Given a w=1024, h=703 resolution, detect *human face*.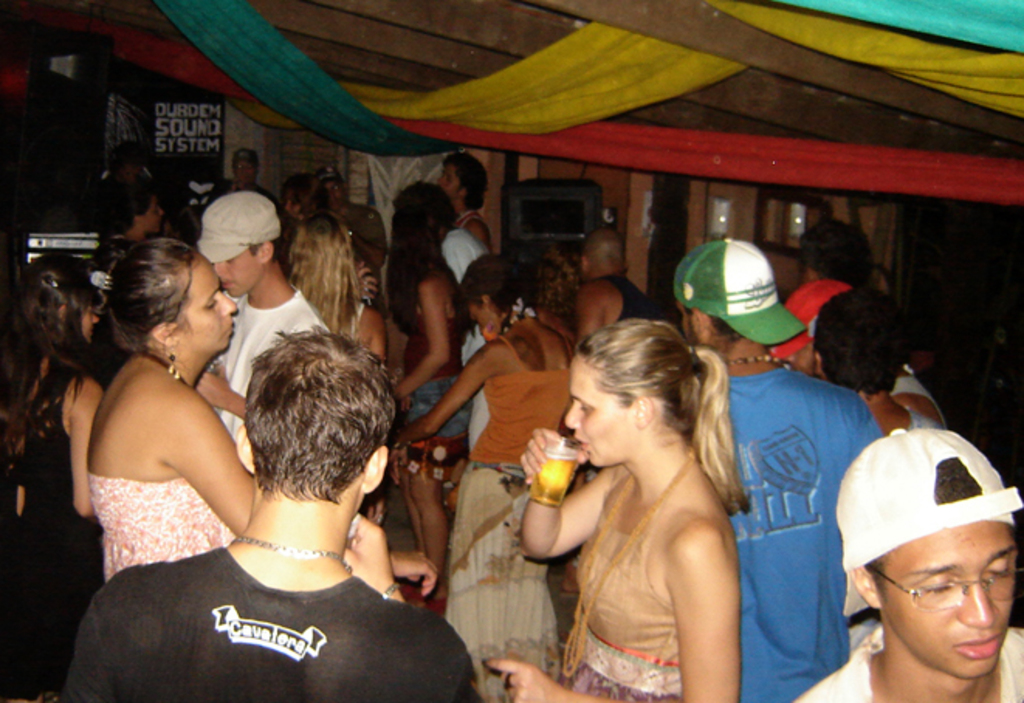
880:513:1019:680.
